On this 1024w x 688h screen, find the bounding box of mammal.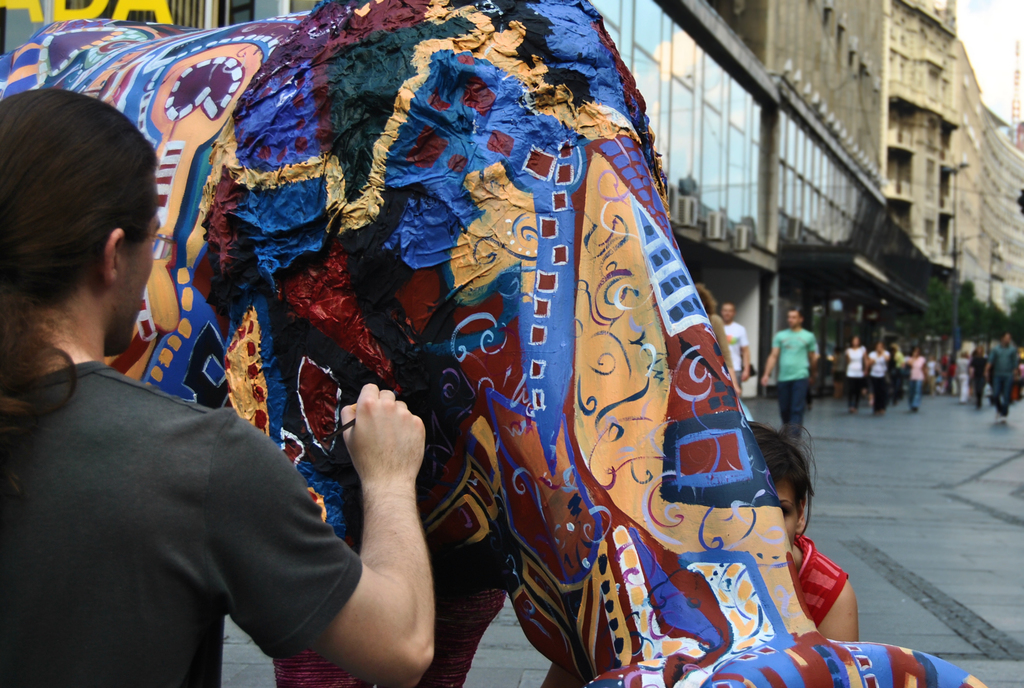
Bounding box: bbox=(0, 87, 438, 687).
